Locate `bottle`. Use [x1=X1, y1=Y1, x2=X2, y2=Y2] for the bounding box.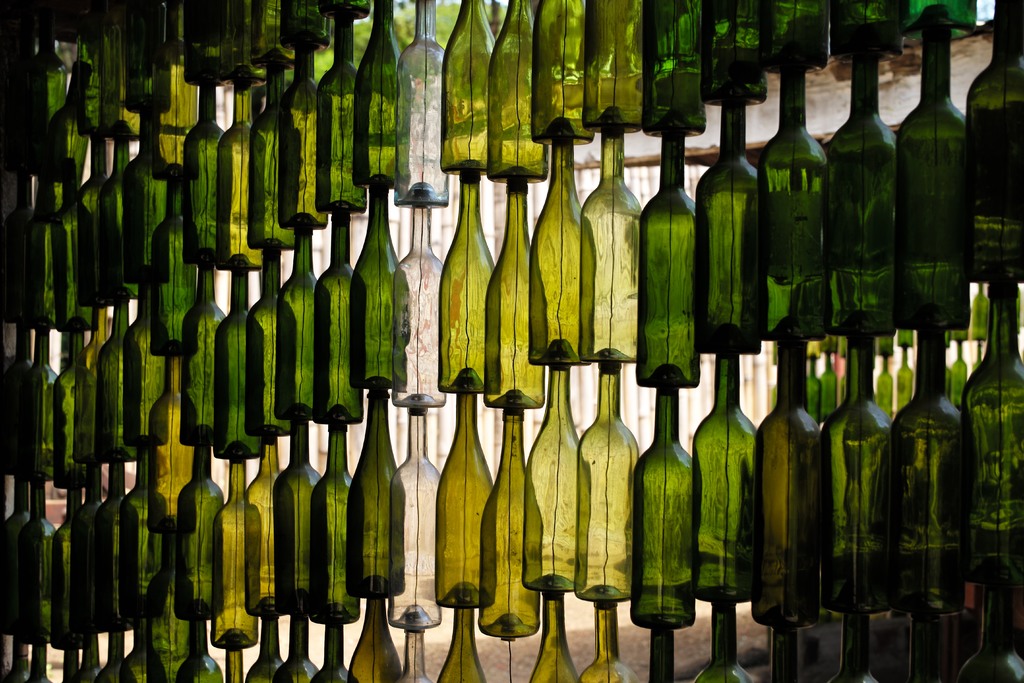
[x1=339, y1=179, x2=412, y2=388].
